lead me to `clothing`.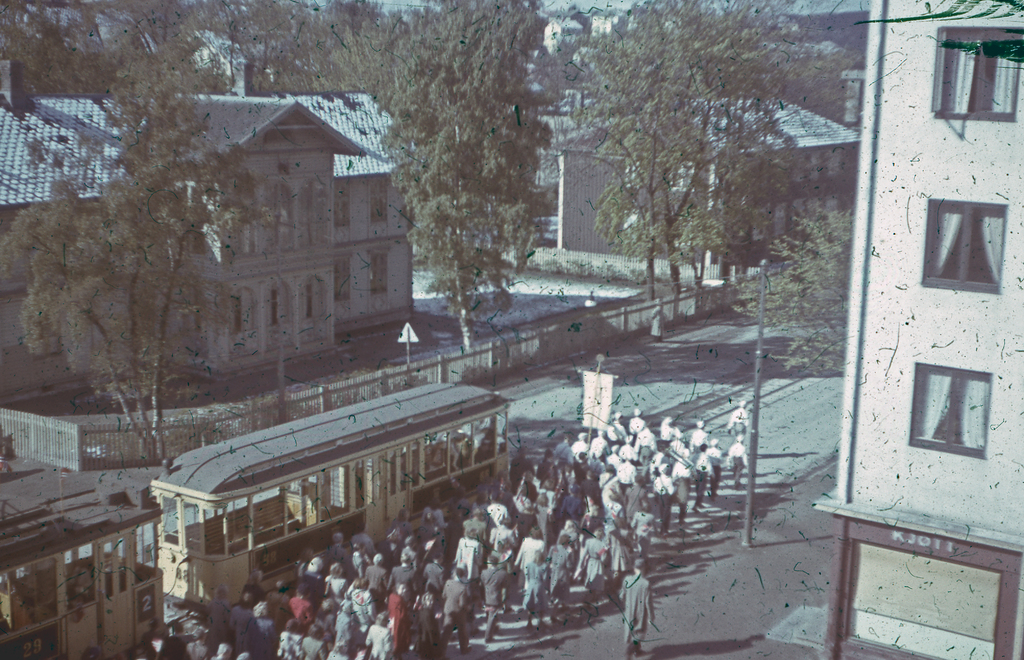
Lead to left=547, top=545, right=572, bottom=595.
